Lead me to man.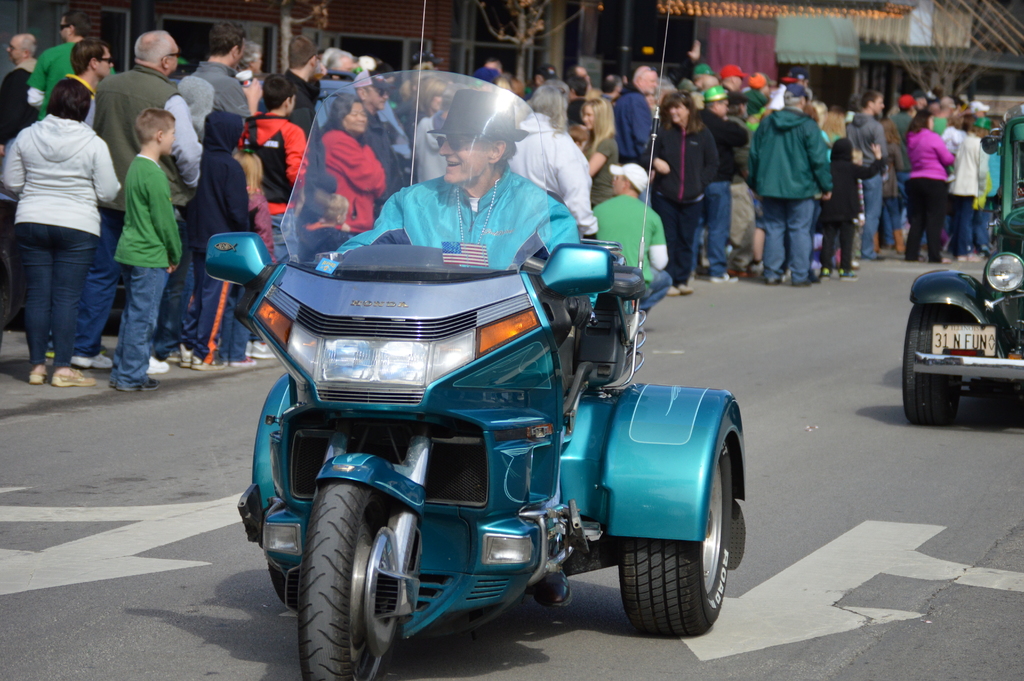
Lead to 754:83:848:277.
